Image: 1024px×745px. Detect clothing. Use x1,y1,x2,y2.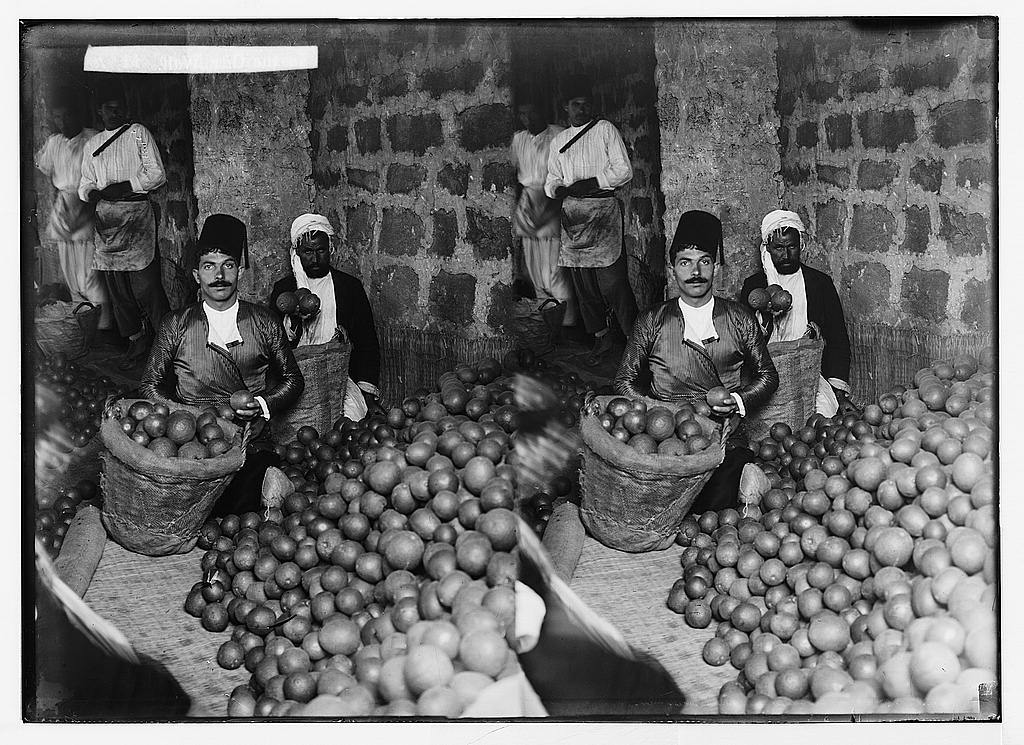
269,274,377,423.
